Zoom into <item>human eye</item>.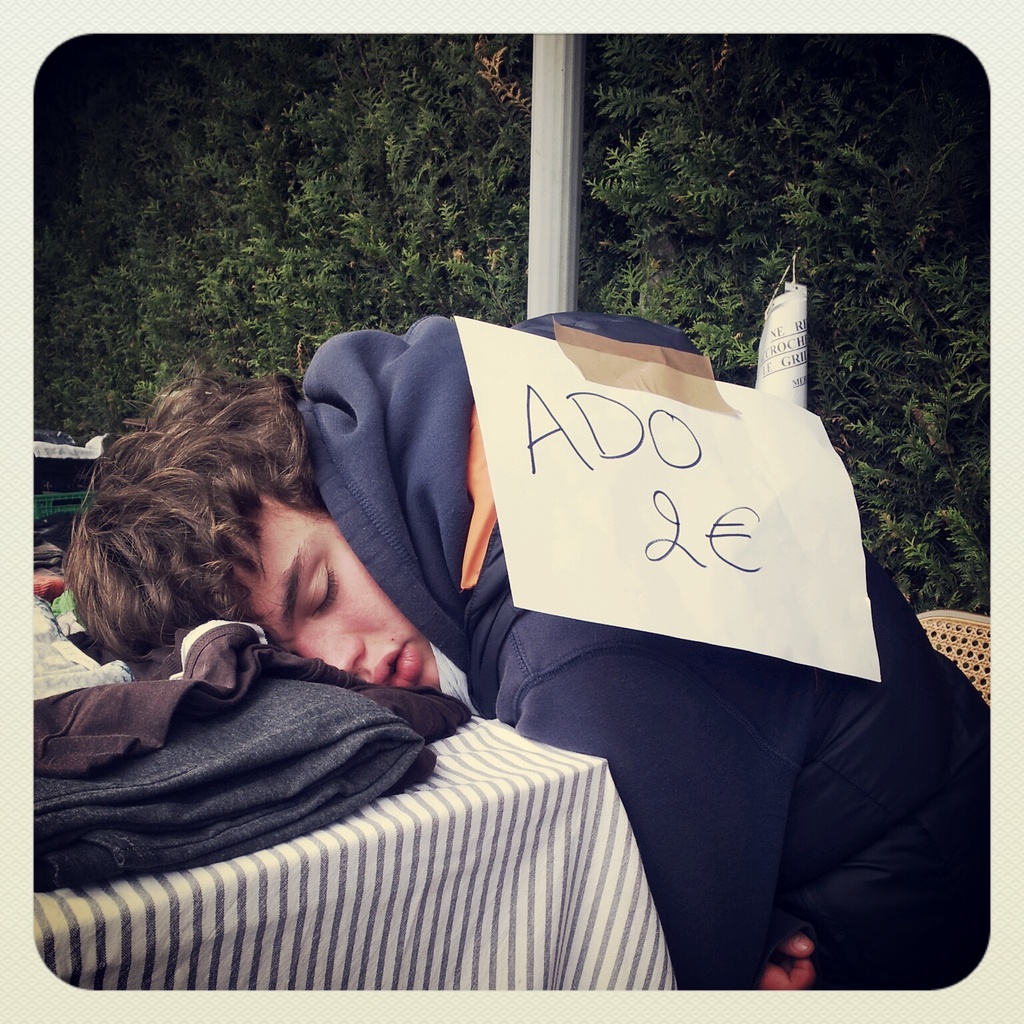
Zoom target: (307, 559, 341, 621).
